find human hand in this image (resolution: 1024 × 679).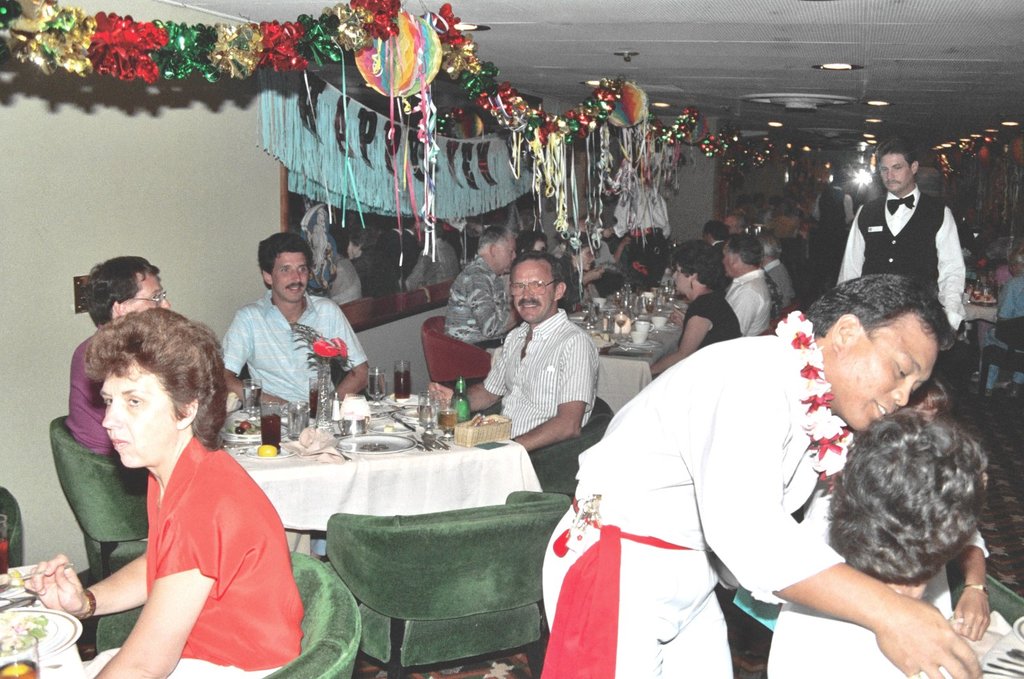
585:267:607:284.
